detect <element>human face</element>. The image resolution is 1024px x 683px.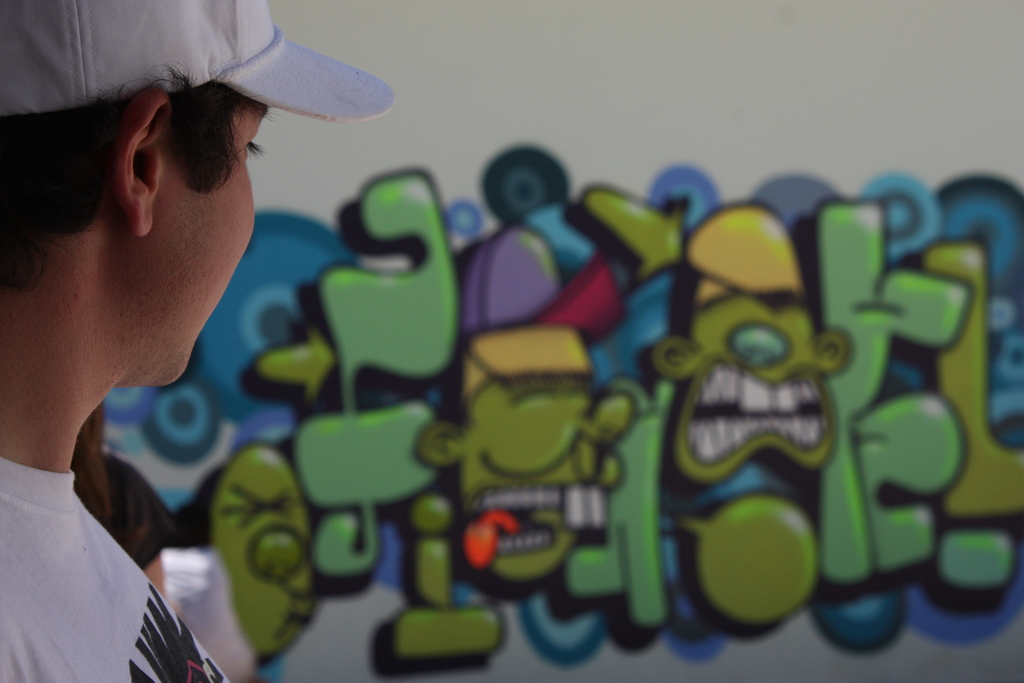
bbox=[177, 108, 270, 366].
